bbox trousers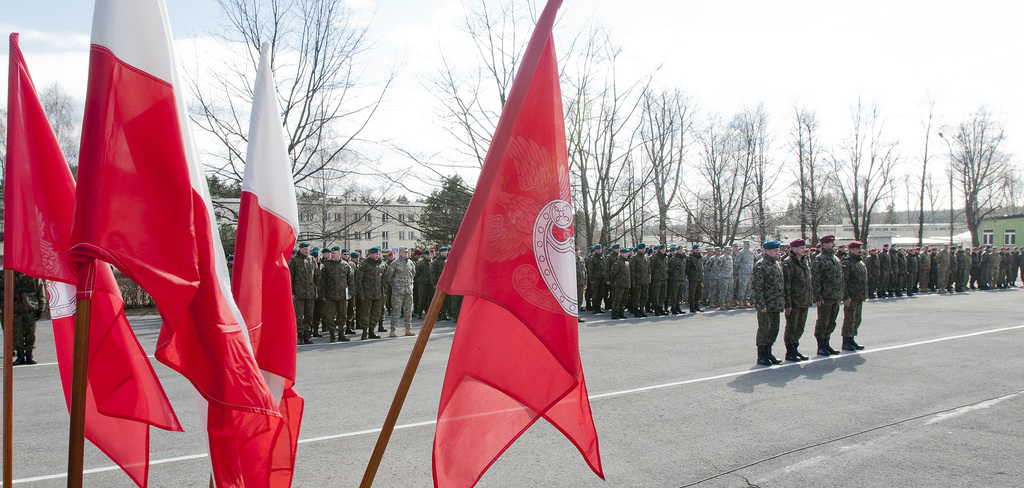
(x1=742, y1=279, x2=749, y2=296)
